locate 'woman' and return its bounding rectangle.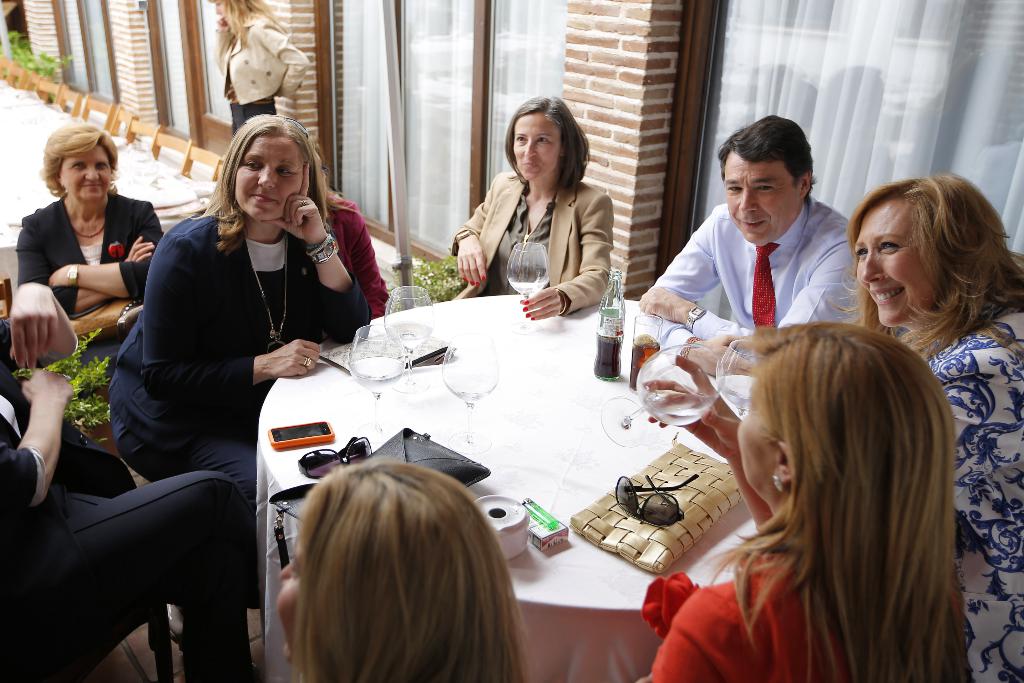
x1=277, y1=454, x2=525, y2=682.
